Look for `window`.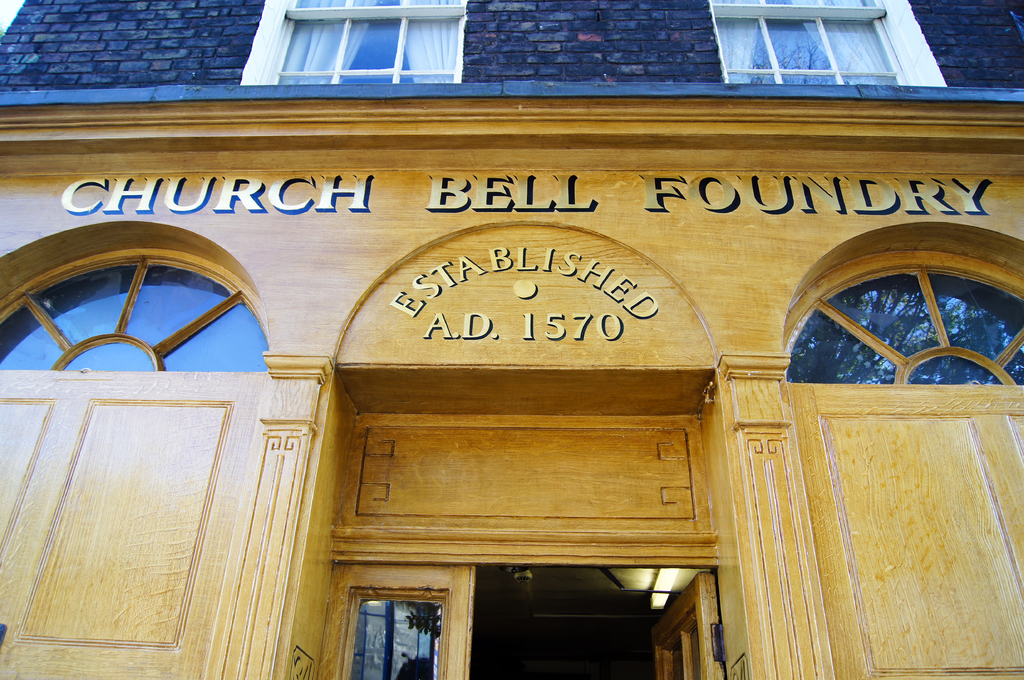
Found: 699:0:941:90.
